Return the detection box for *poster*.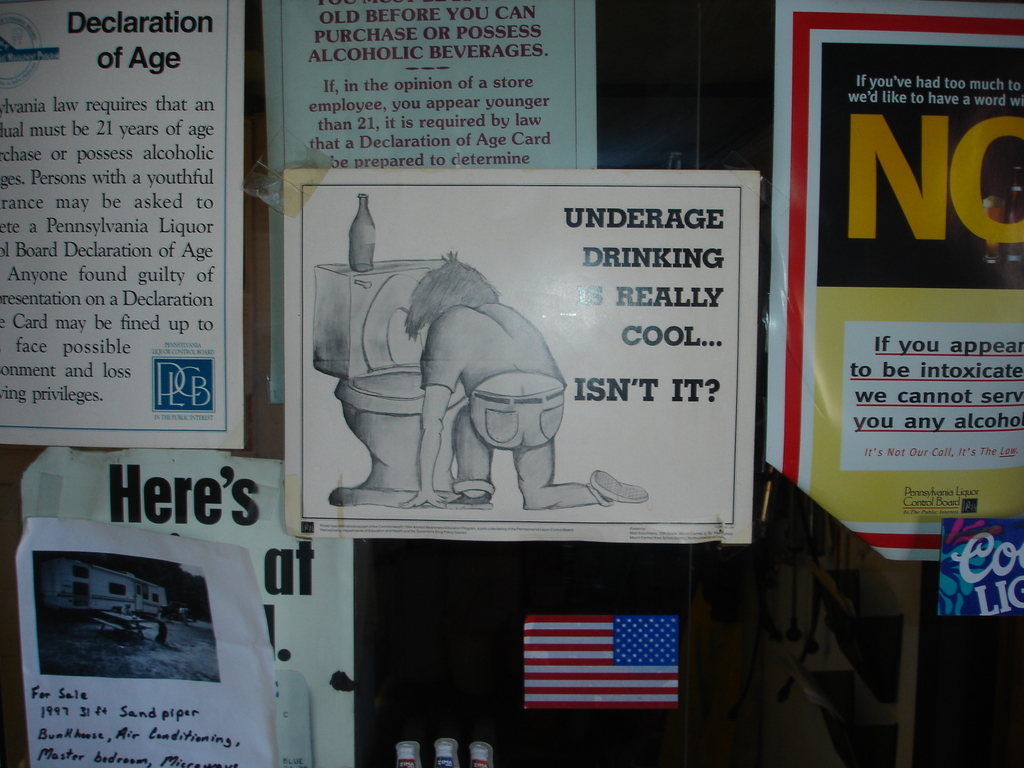
bbox(261, 0, 601, 403).
